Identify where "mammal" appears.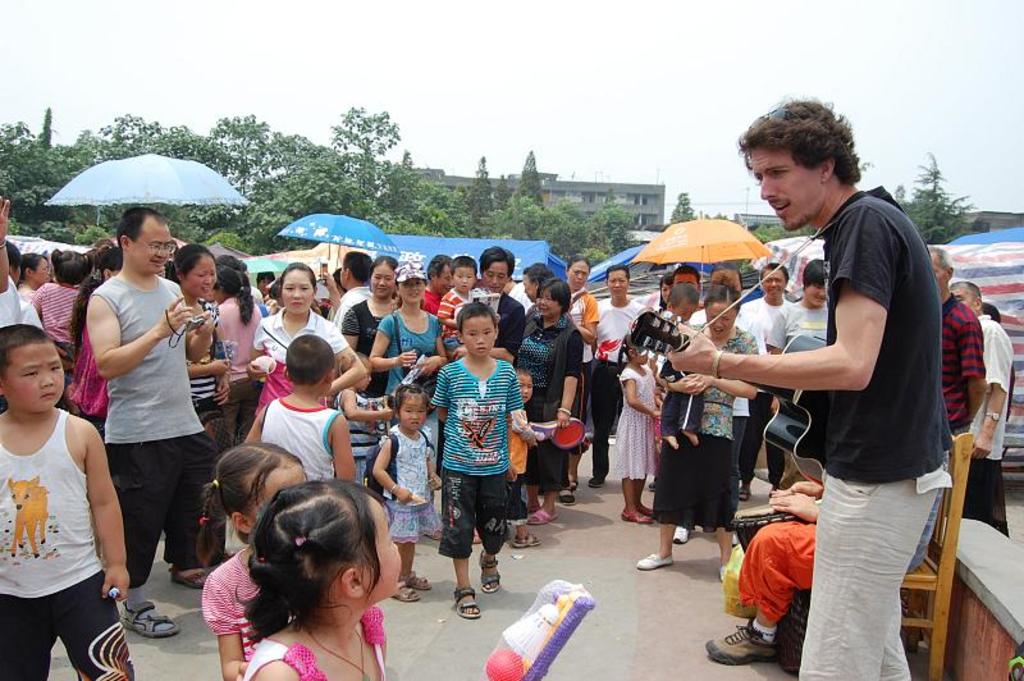
Appears at bbox=(424, 255, 452, 316).
